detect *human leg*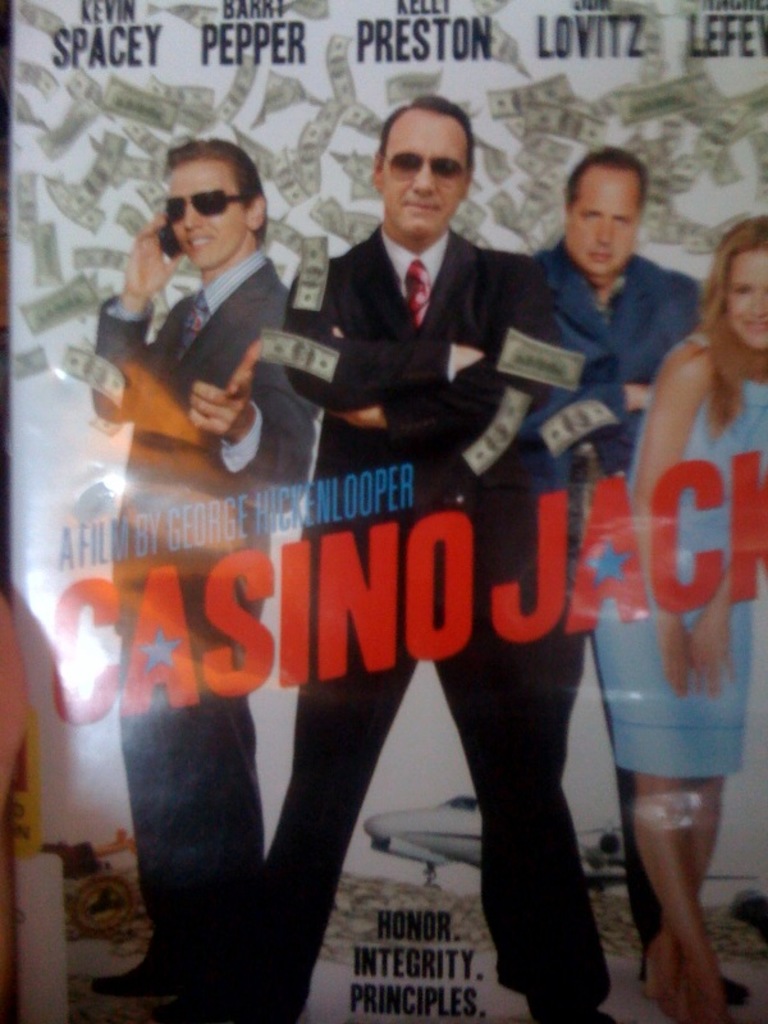
(100, 575, 260, 1010)
